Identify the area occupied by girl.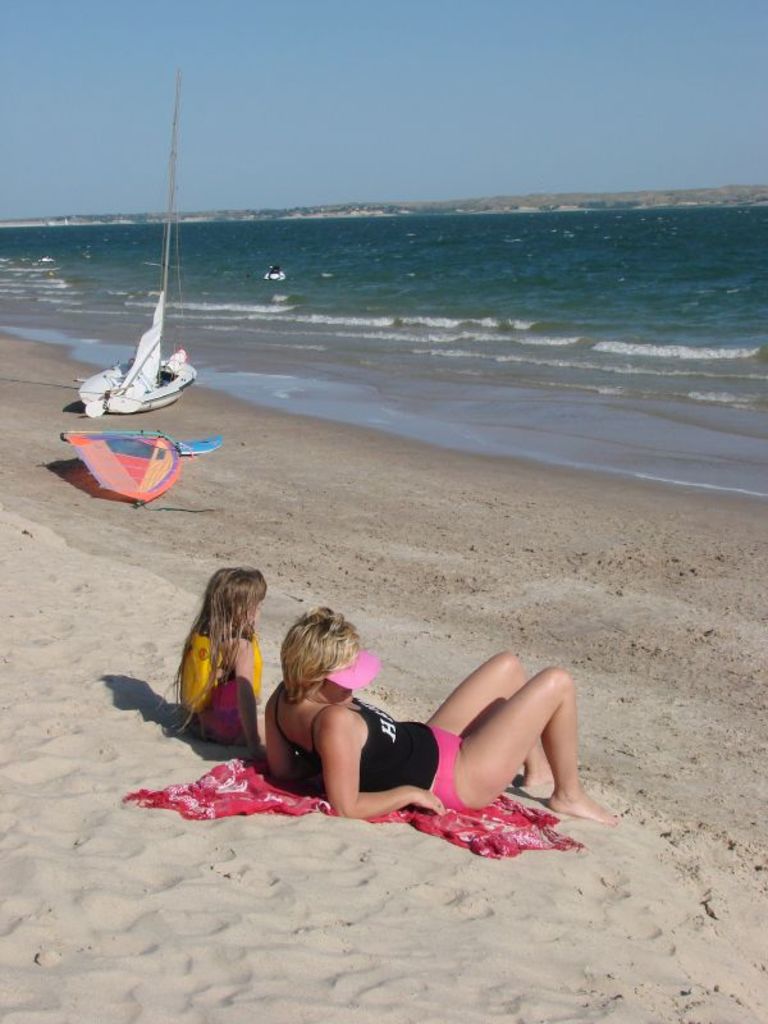
Area: bbox(151, 566, 269, 755).
